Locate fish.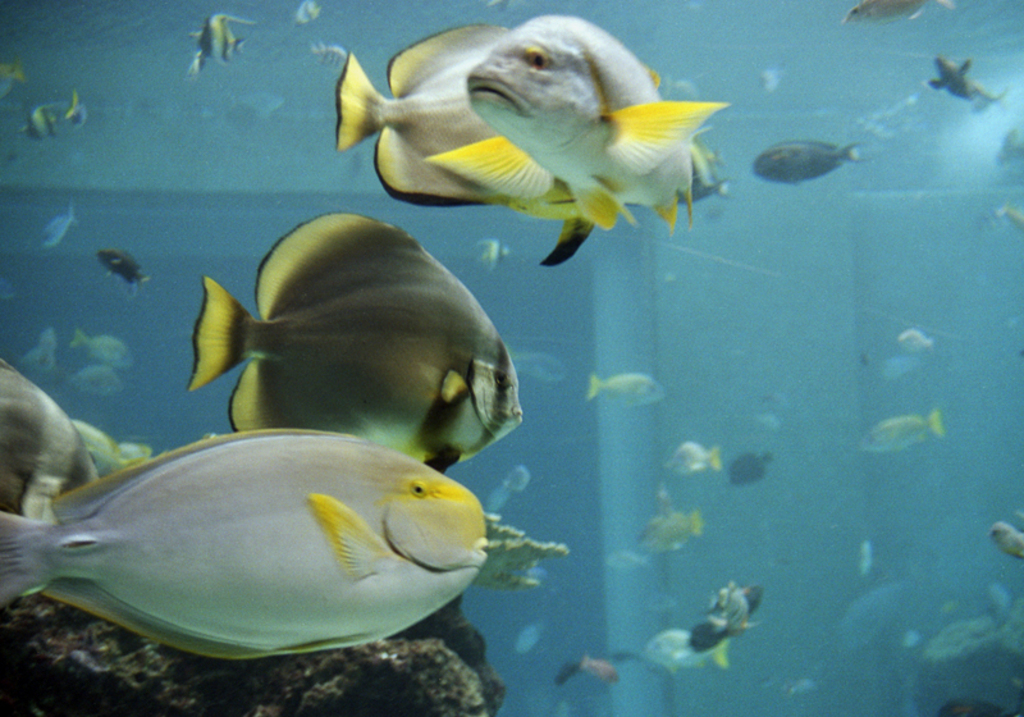
Bounding box: 182,0,247,78.
